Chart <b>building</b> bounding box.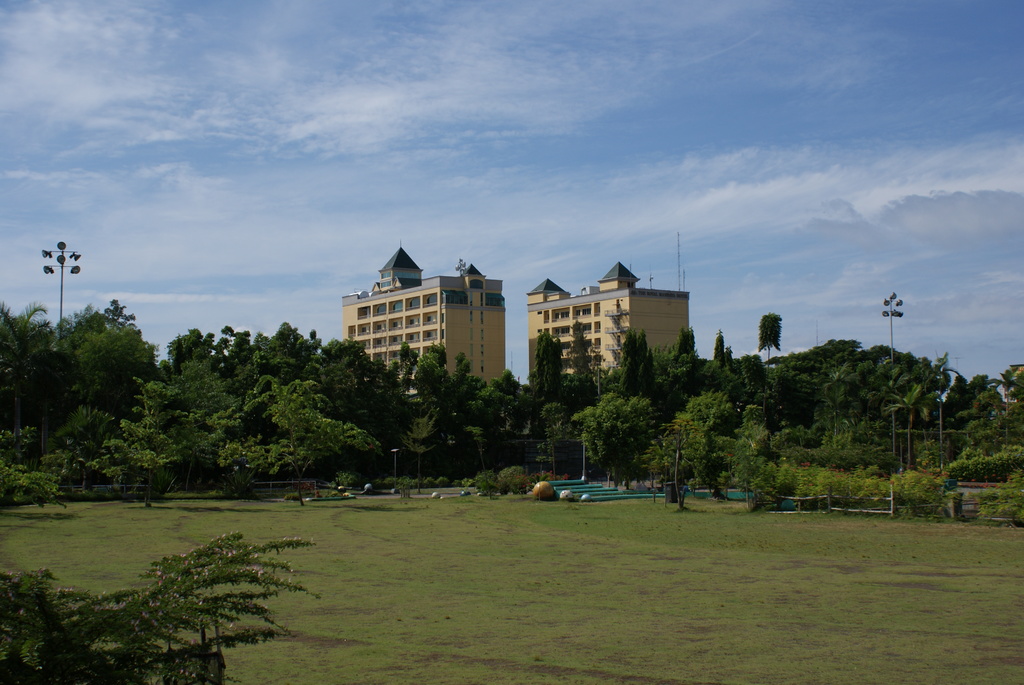
Charted: region(342, 247, 506, 395).
